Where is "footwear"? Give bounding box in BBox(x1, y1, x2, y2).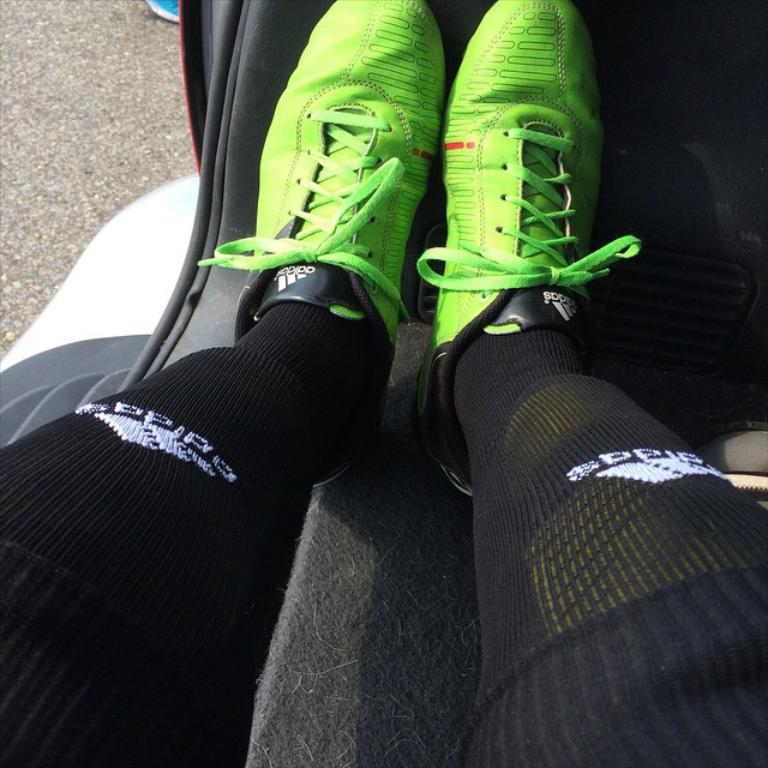
BBox(443, 0, 607, 498).
